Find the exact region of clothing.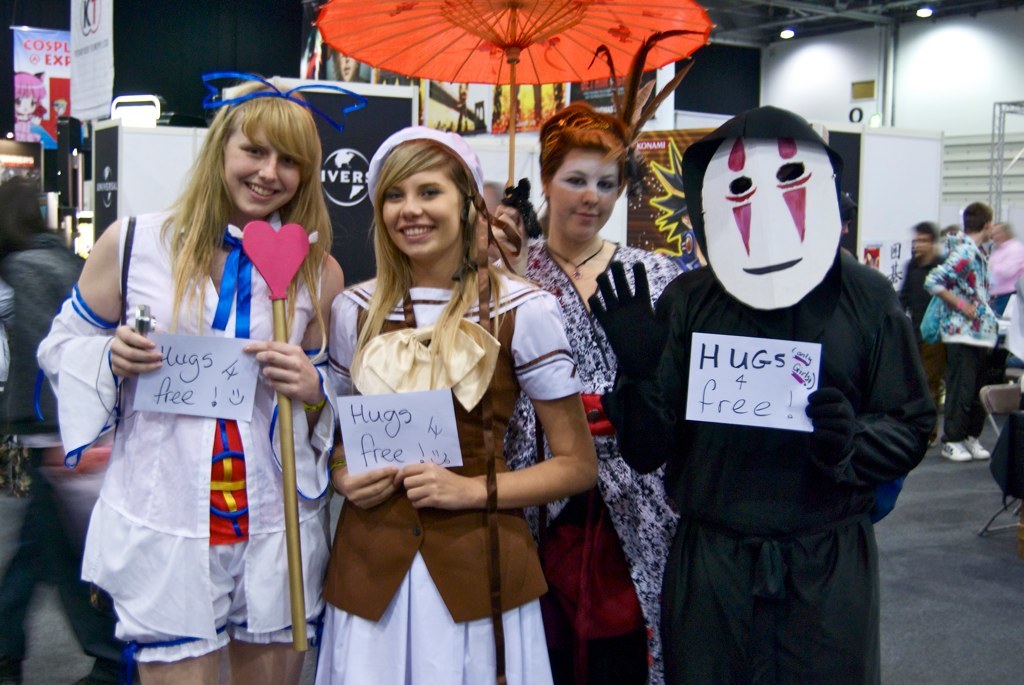
Exact region: [left=900, top=249, right=940, bottom=322].
